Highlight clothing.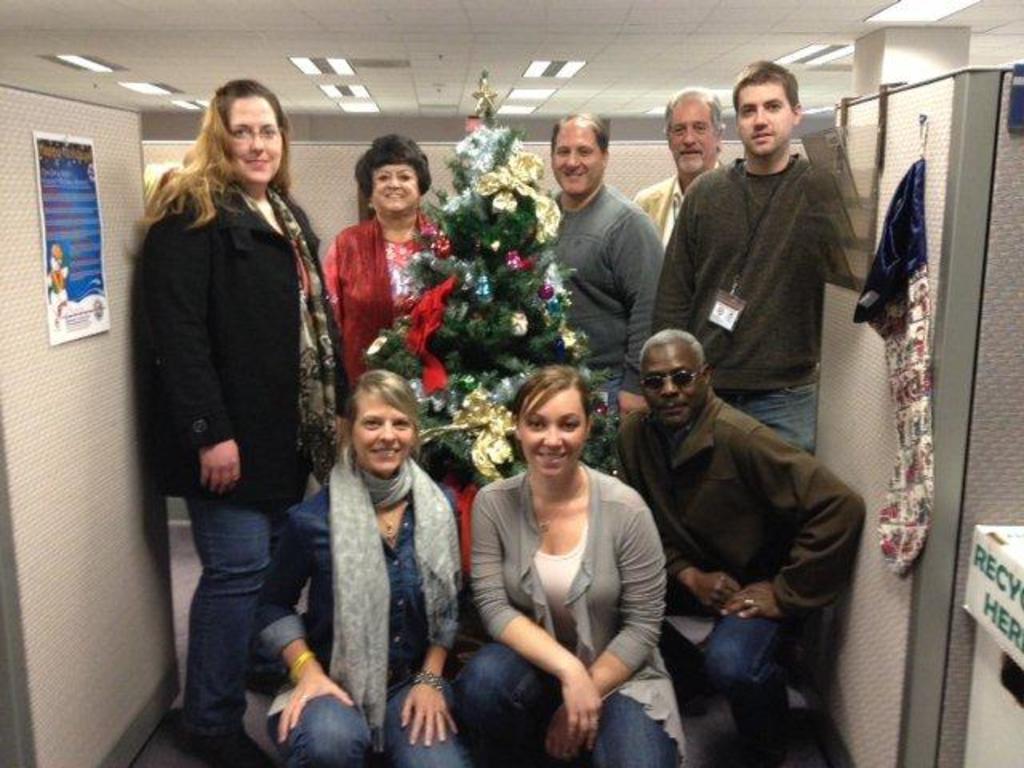
Highlighted region: Rect(638, 163, 715, 248).
